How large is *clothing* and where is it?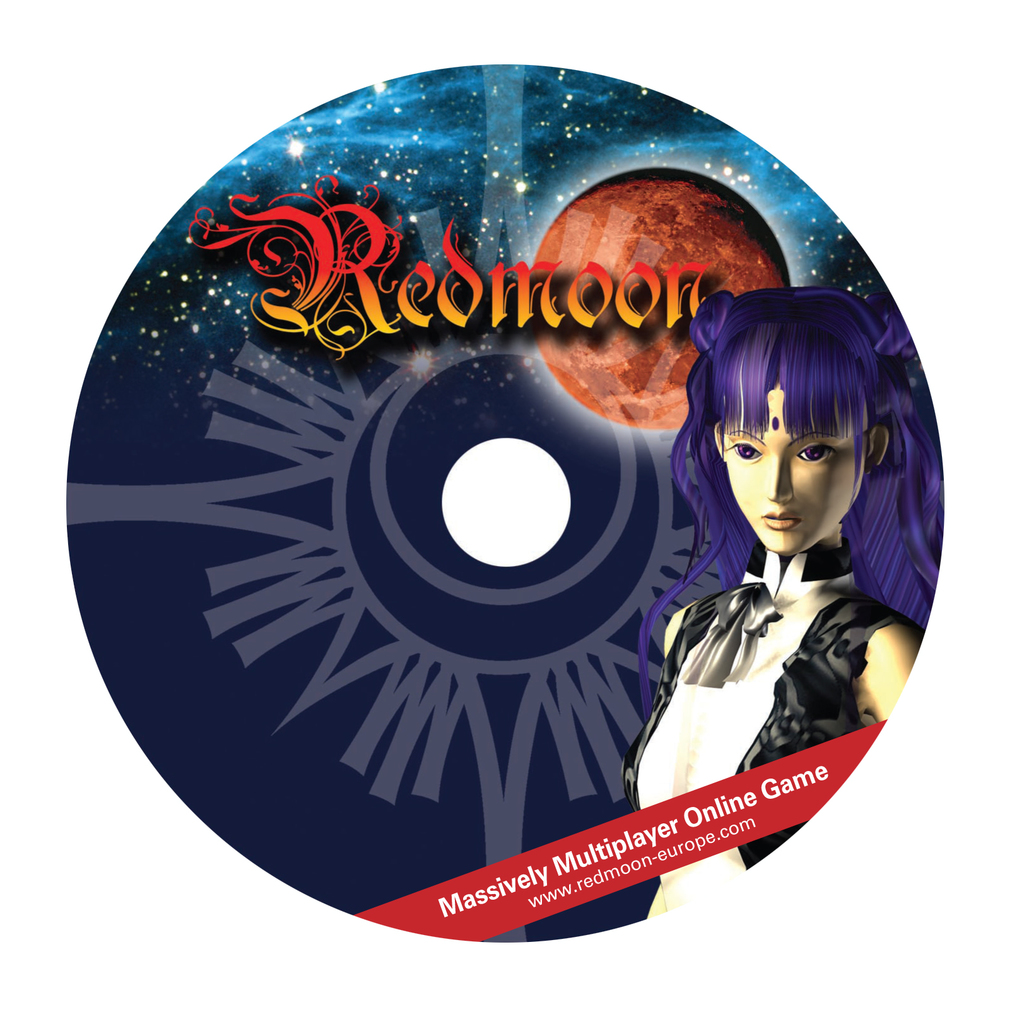
Bounding box: x1=620, y1=547, x2=918, y2=923.
